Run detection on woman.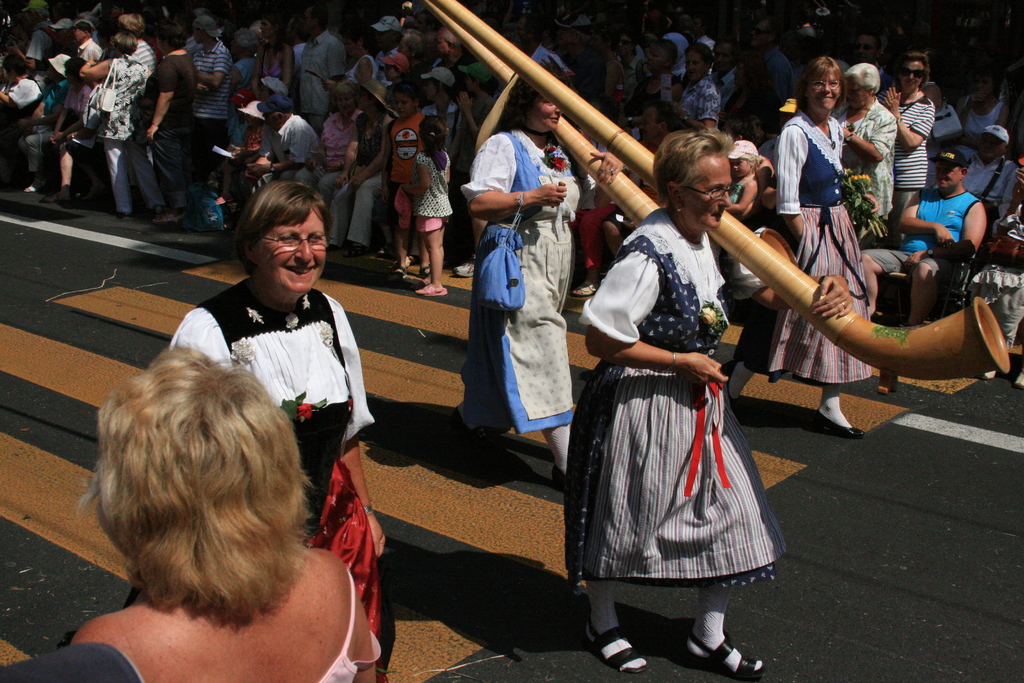
Result: <bbox>723, 52, 870, 441</bbox>.
